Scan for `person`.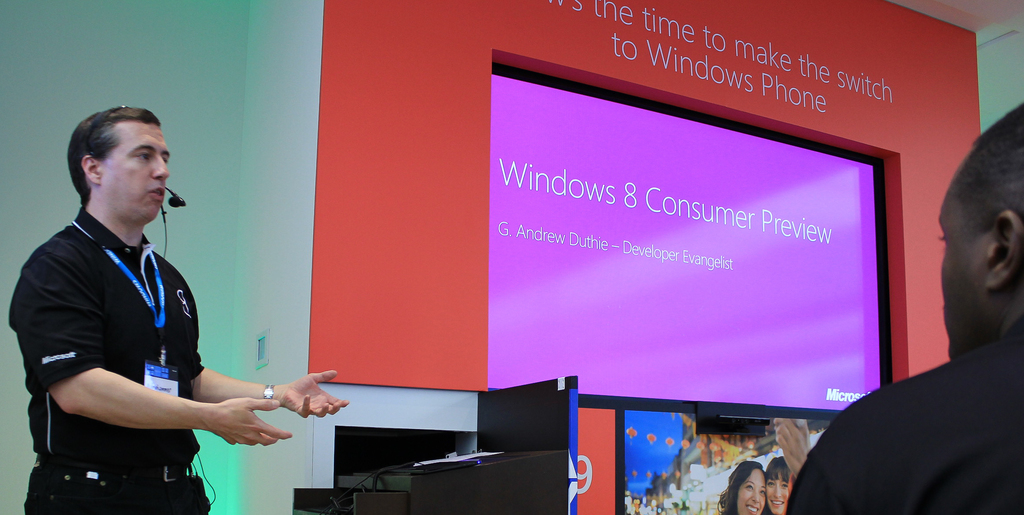
Scan result: select_region(785, 106, 1023, 514).
